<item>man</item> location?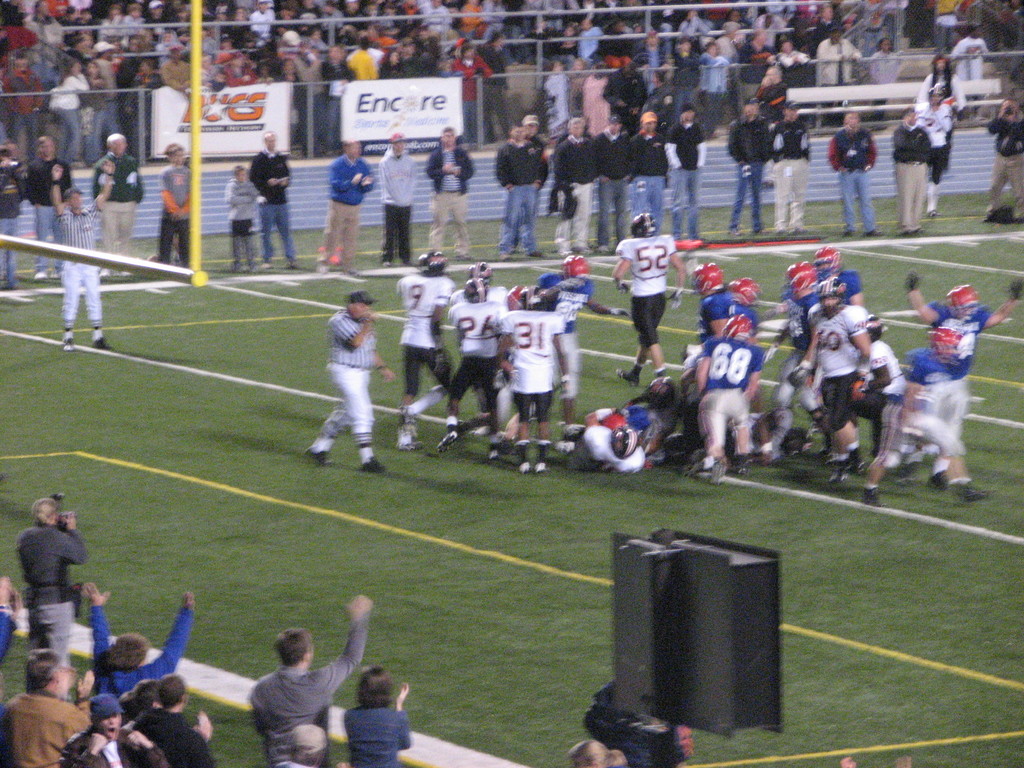
0:655:85:767
